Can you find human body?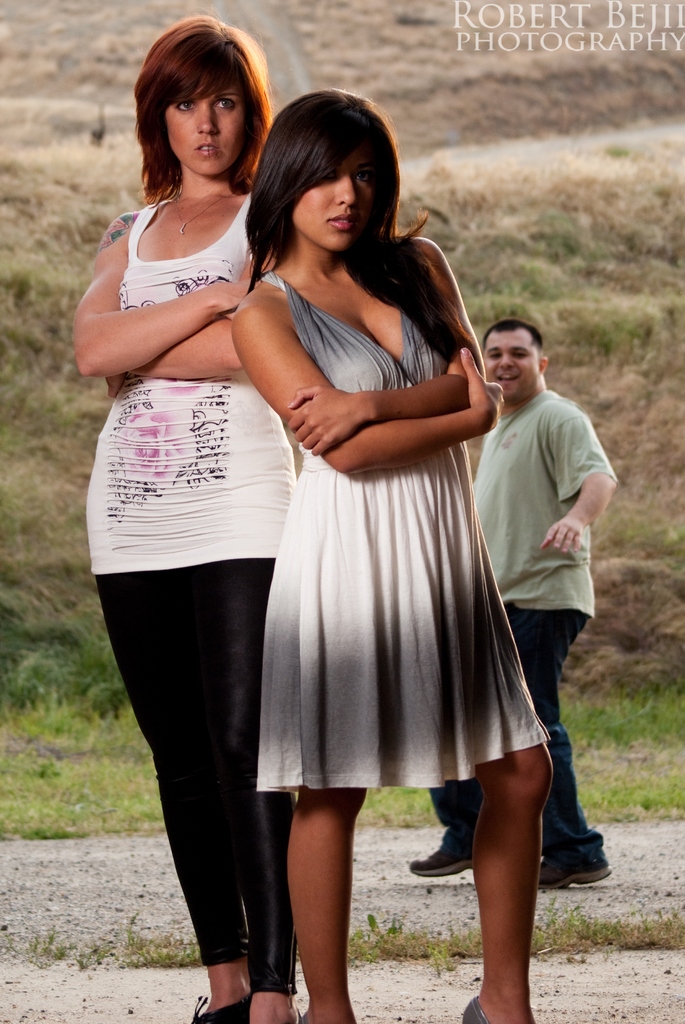
Yes, bounding box: [x1=243, y1=145, x2=541, y2=887].
